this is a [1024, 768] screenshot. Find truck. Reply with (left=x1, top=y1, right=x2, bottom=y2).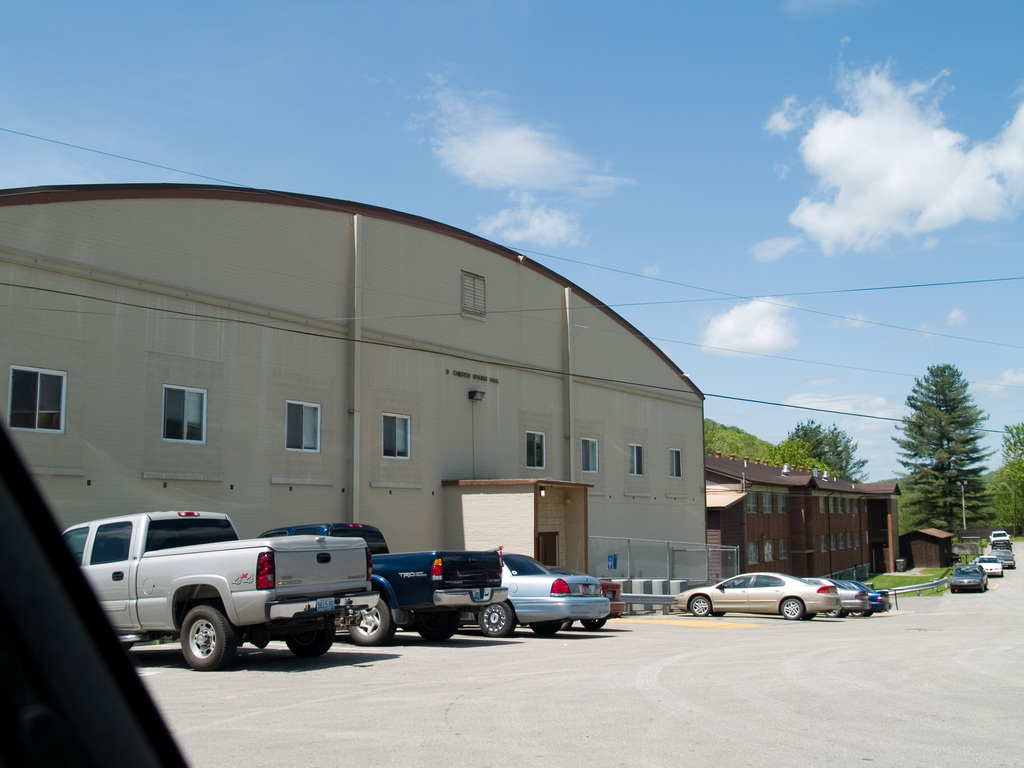
(left=255, top=520, right=505, bottom=643).
